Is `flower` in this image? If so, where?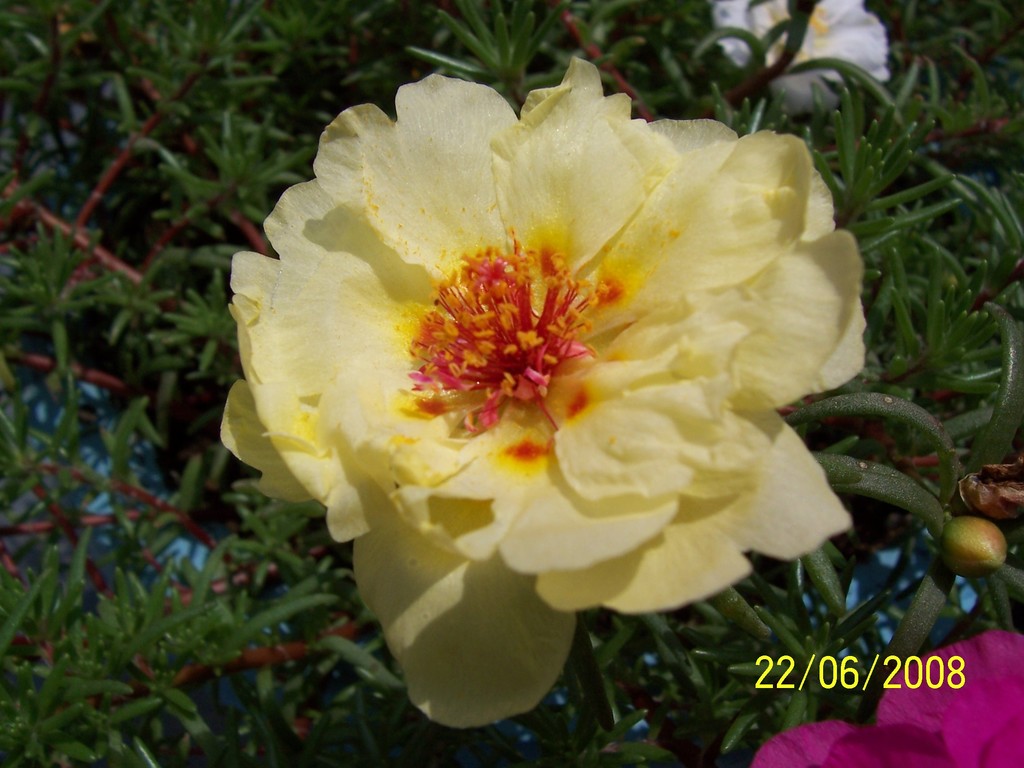
Yes, at locate(223, 61, 866, 730).
